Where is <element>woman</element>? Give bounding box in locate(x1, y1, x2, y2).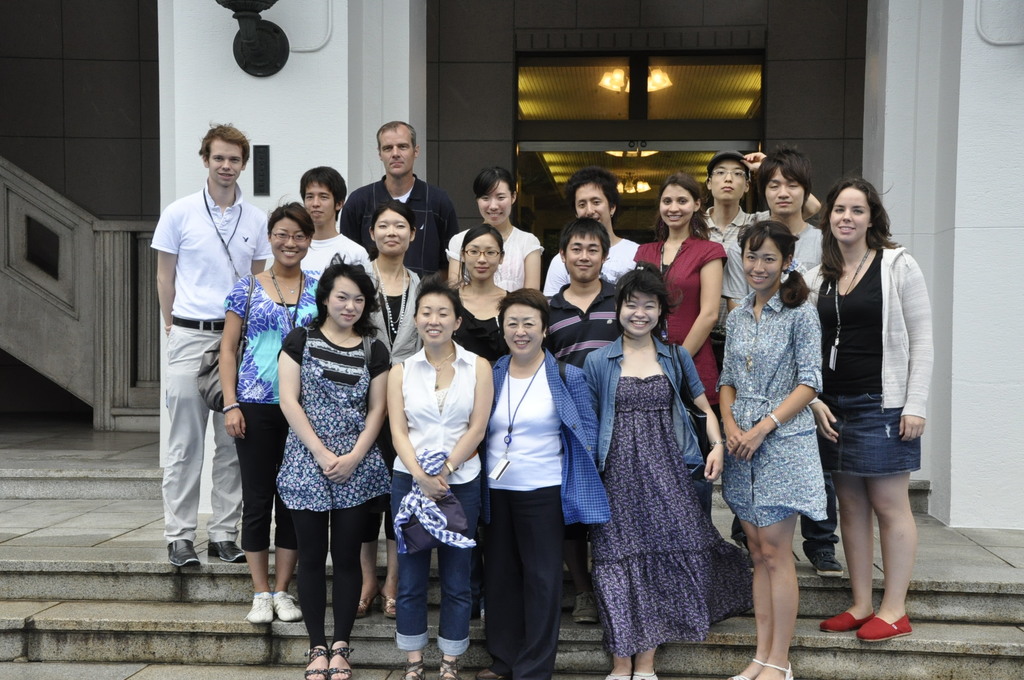
locate(578, 261, 727, 679).
